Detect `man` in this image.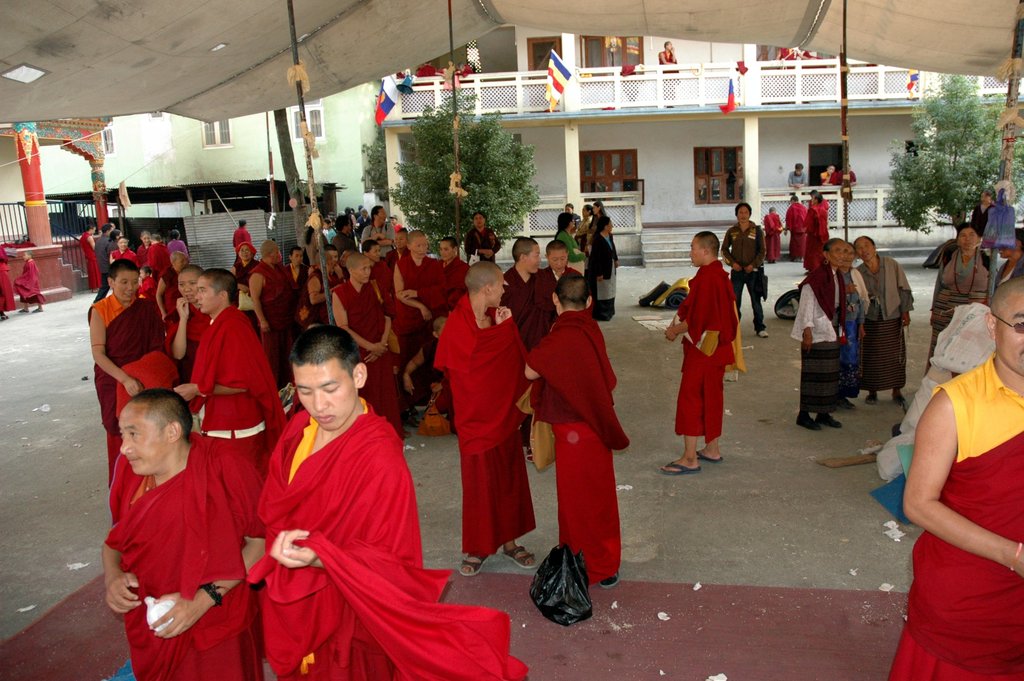
Detection: crop(762, 205, 780, 266).
